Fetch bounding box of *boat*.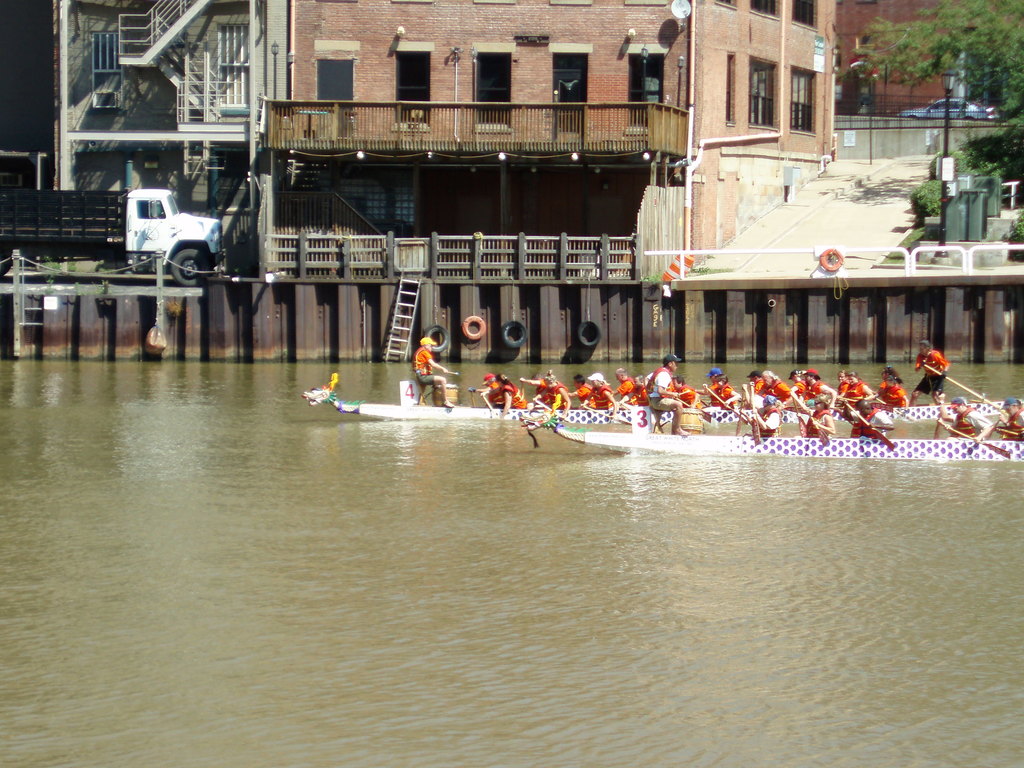
Bbox: crop(547, 428, 1023, 456).
